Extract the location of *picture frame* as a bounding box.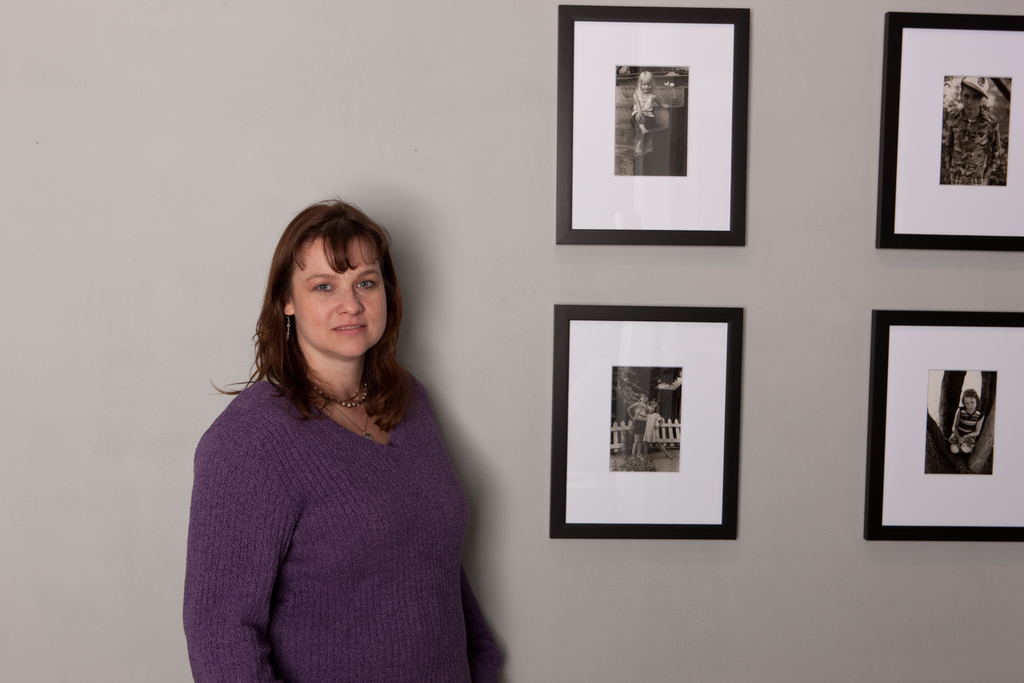
{"x1": 863, "y1": 311, "x2": 1023, "y2": 541}.
